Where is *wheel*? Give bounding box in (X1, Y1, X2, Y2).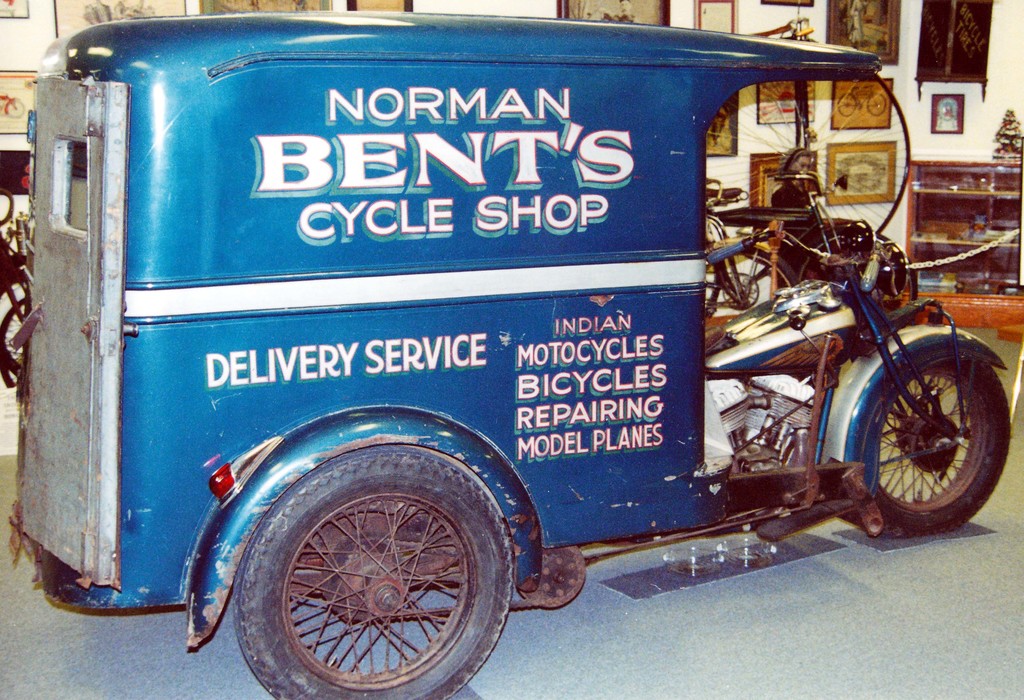
(221, 462, 516, 688).
